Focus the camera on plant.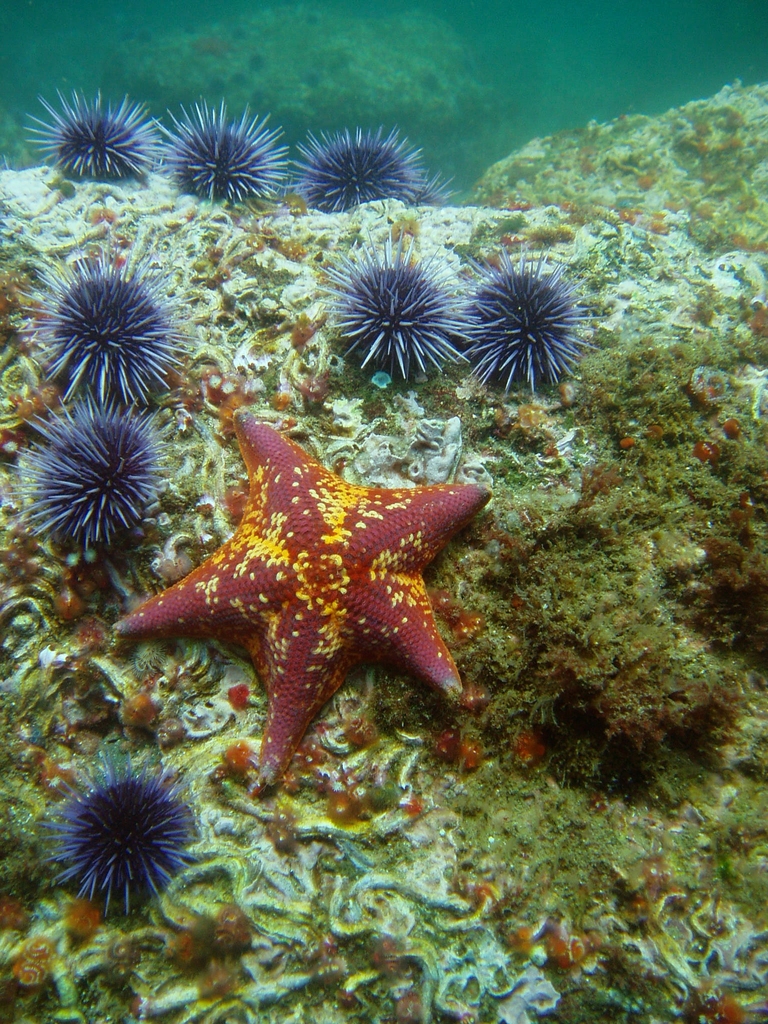
Focus region: l=127, t=92, r=273, b=211.
